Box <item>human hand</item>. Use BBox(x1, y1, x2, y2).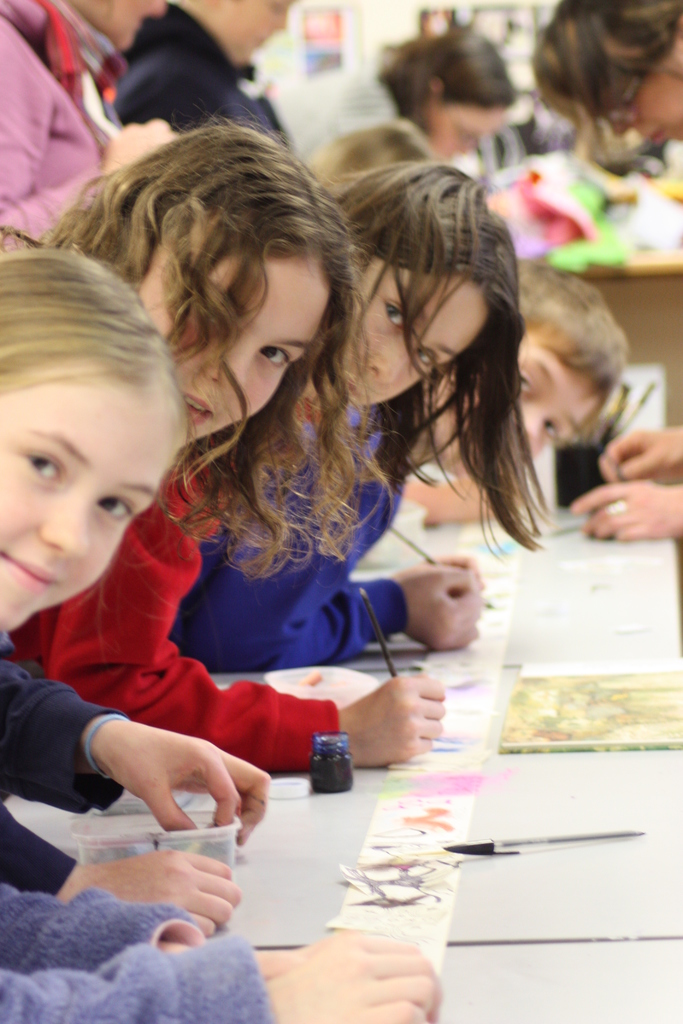
BBox(397, 559, 484, 652).
